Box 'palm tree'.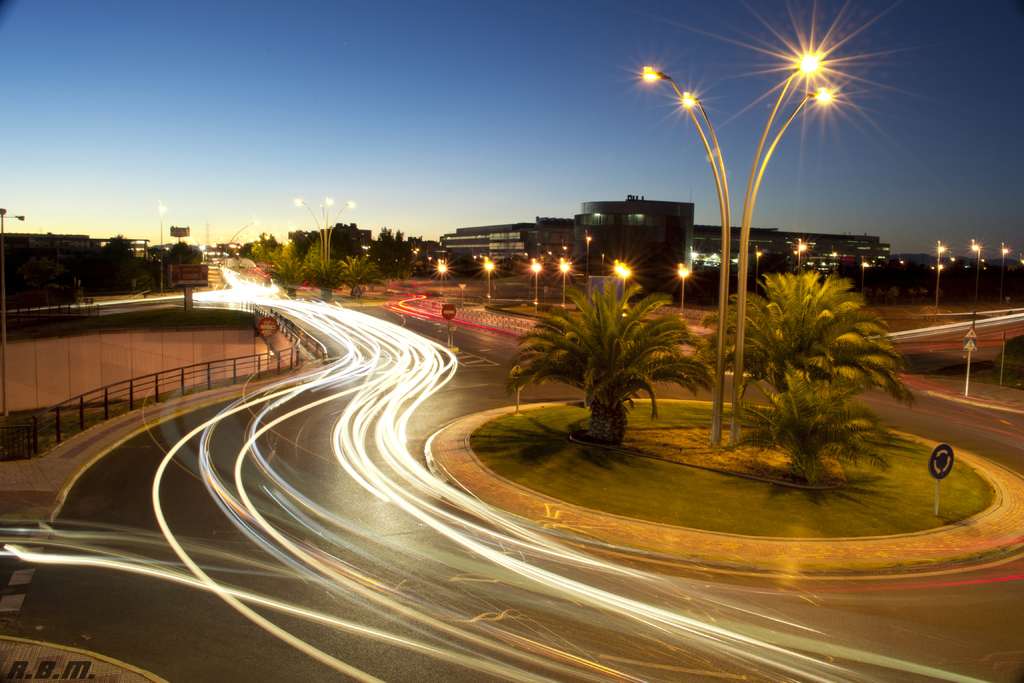
region(499, 272, 719, 460).
